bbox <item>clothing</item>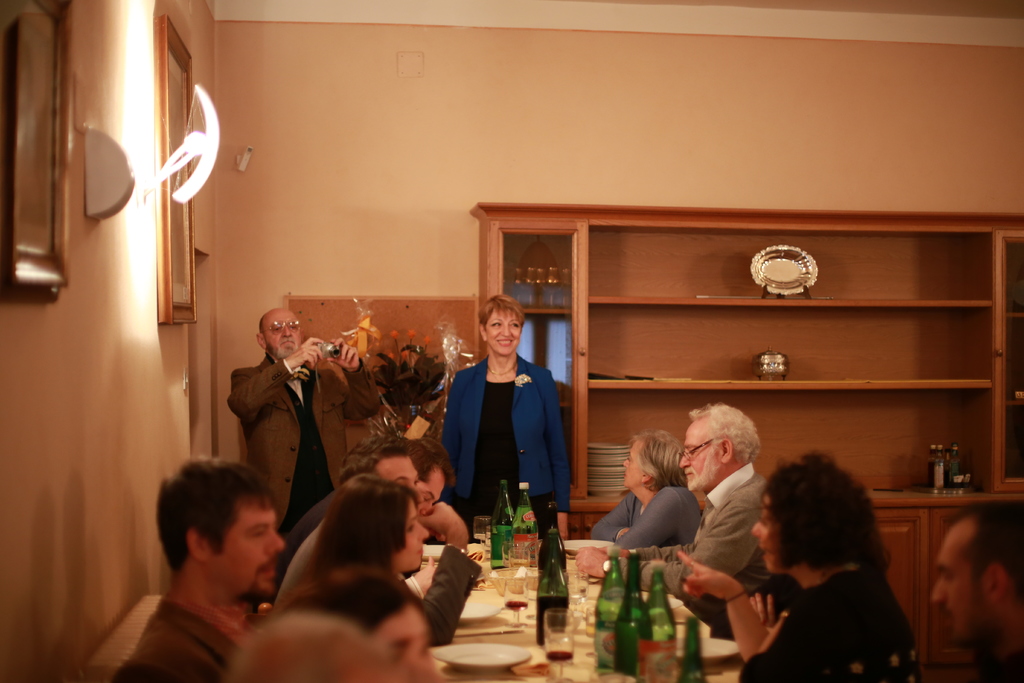
left=737, top=570, right=924, bottom=682
